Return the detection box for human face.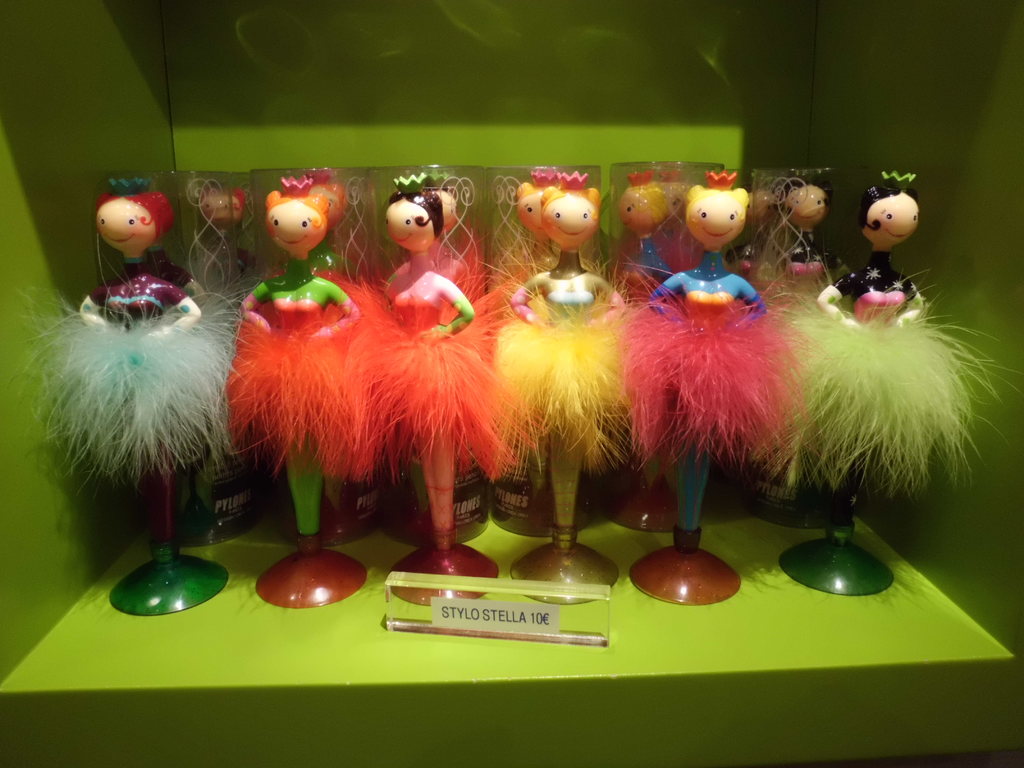
x1=540 y1=193 x2=591 y2=246.
